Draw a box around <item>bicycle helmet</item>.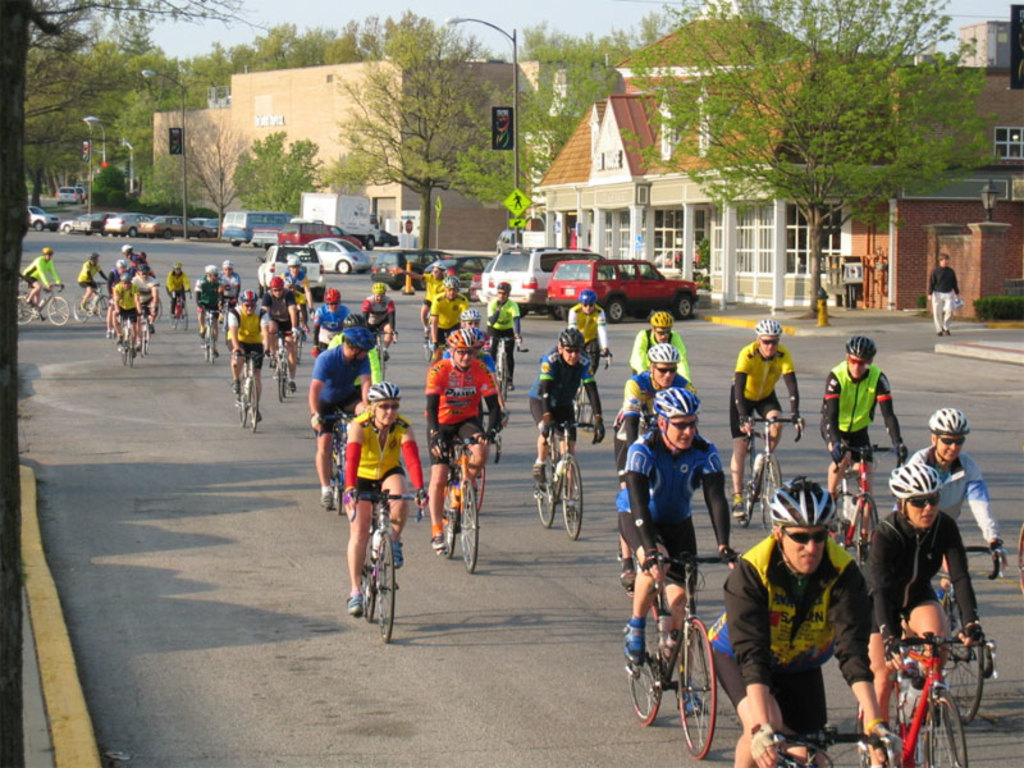
x1=494 y1=280 x2=513 y2=292.
